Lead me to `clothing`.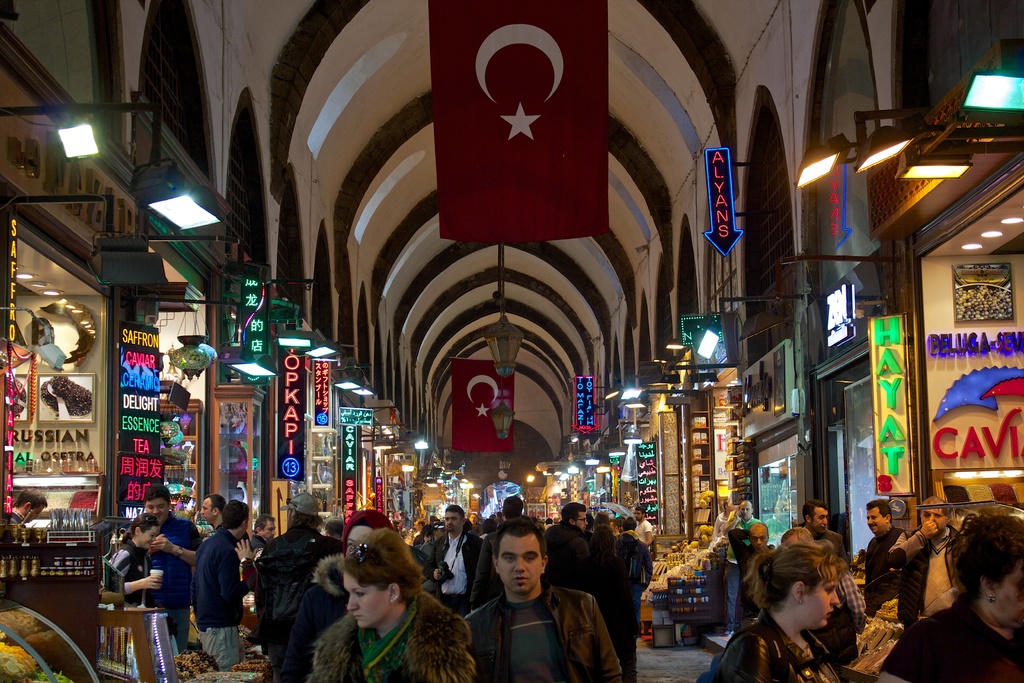
Lead to 528/523/588/604.
